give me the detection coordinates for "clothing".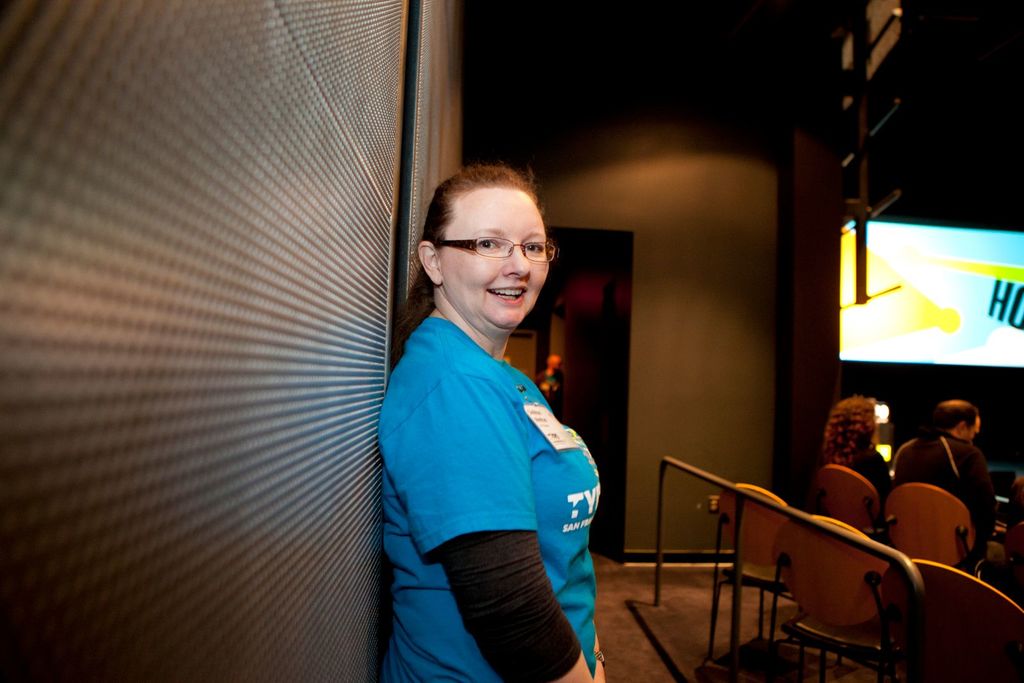
detection(890, 426, 998, 556).
